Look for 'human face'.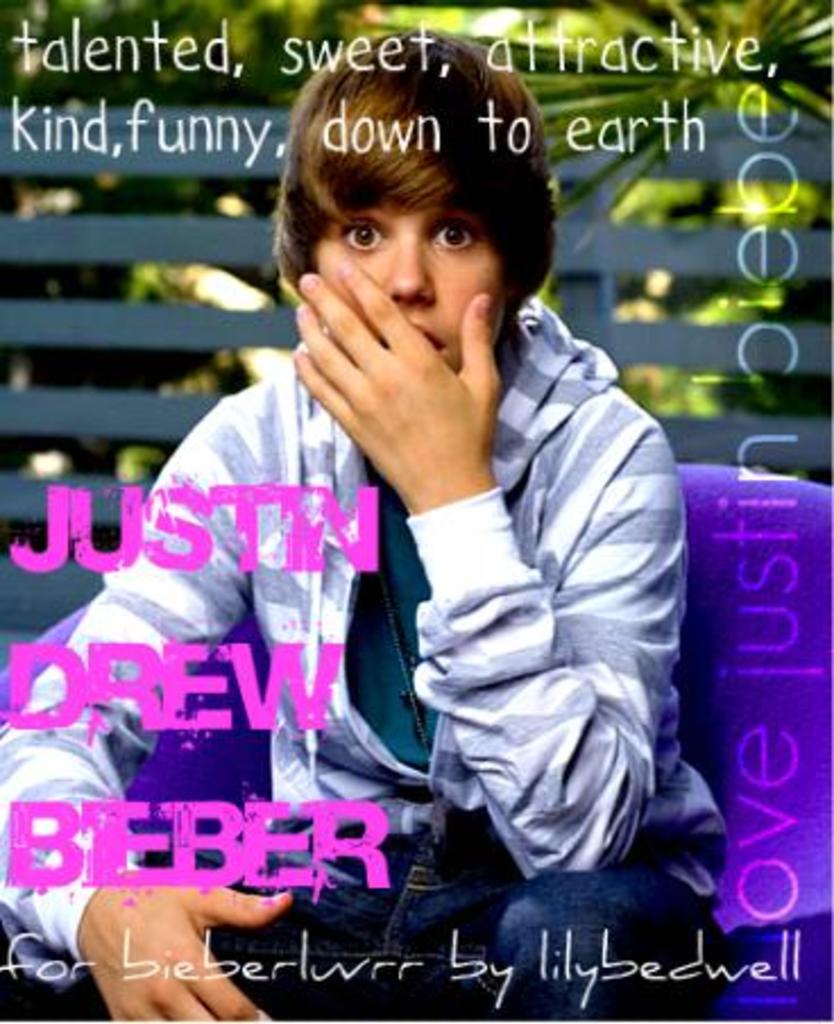
Found: [x1=313, y1=208, x2=510, y2=369].
